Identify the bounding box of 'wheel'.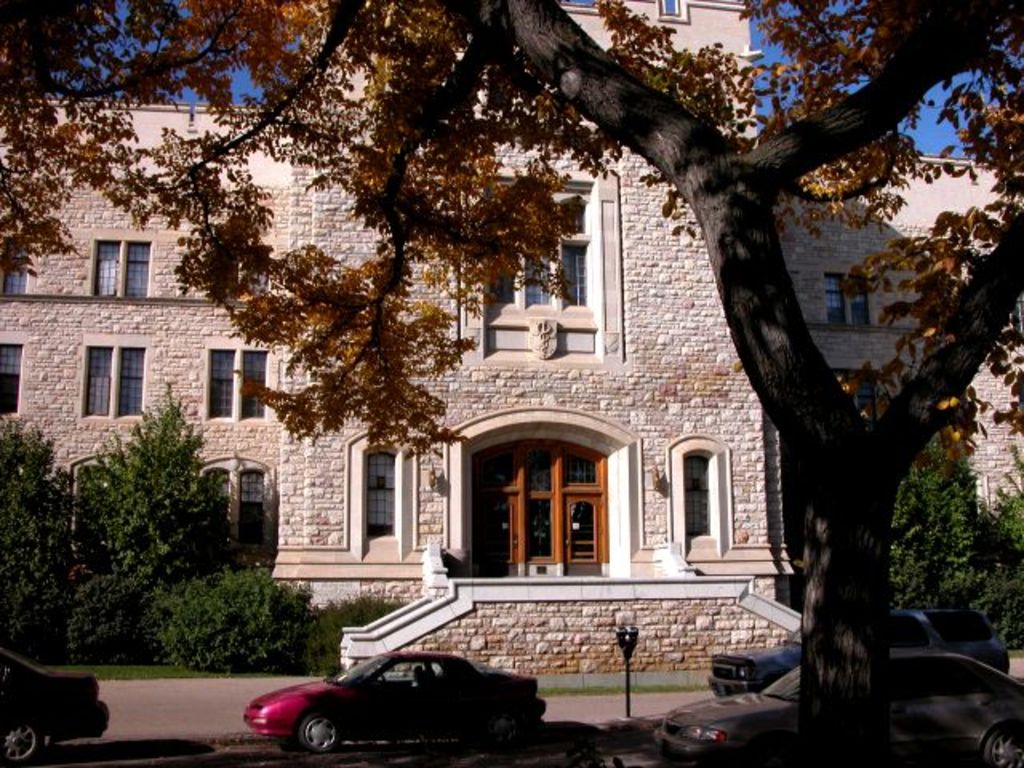
Rect(0, 717, 40, 766).
